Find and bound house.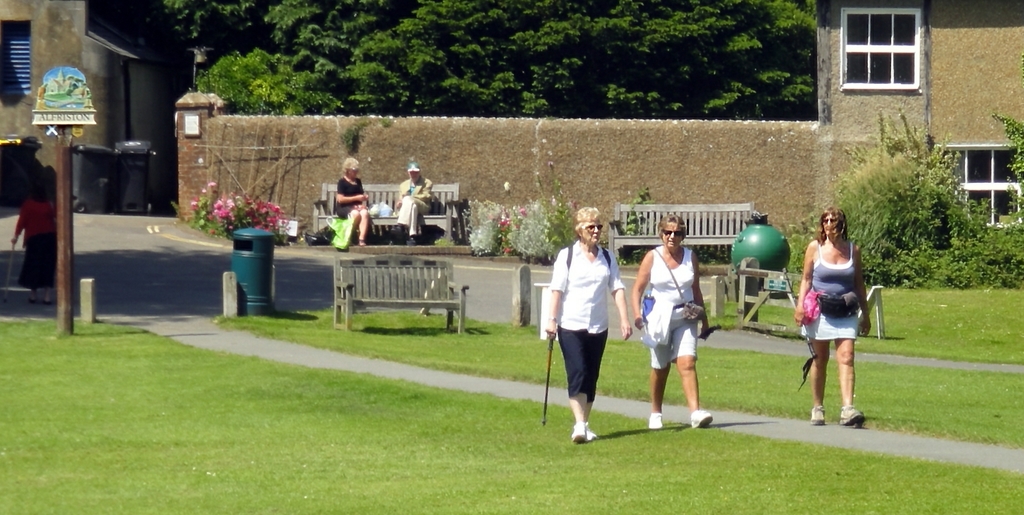
Bound: [821,0,1019,294].
